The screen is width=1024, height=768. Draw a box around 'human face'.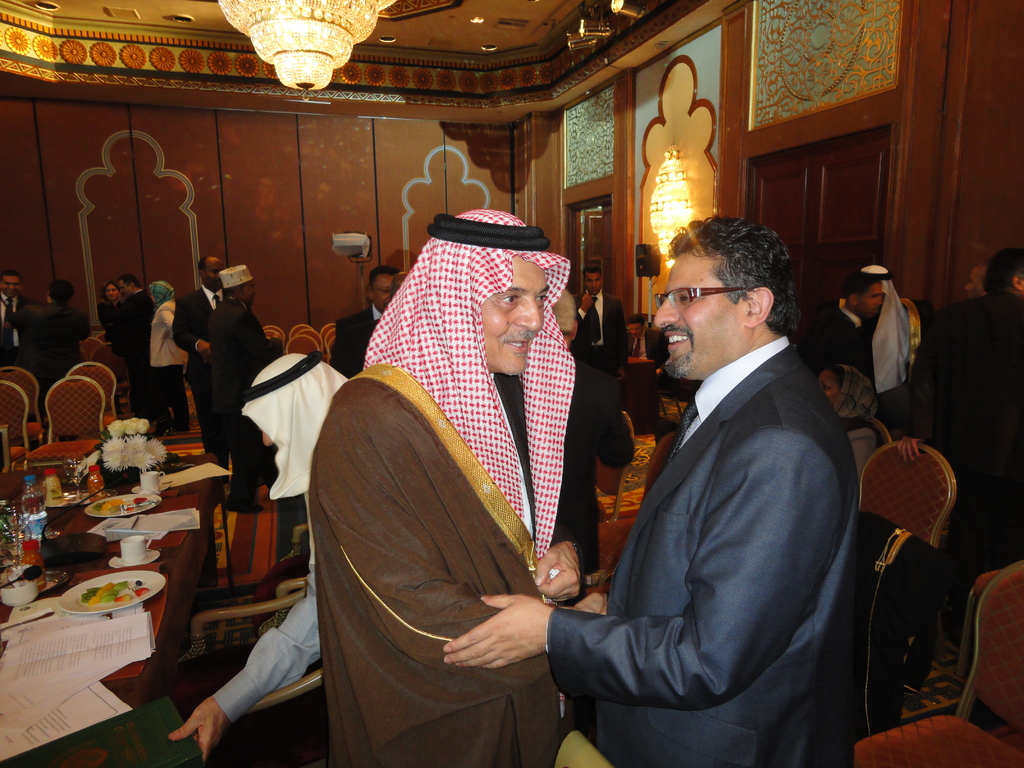
(1, 278, 20, 298).
